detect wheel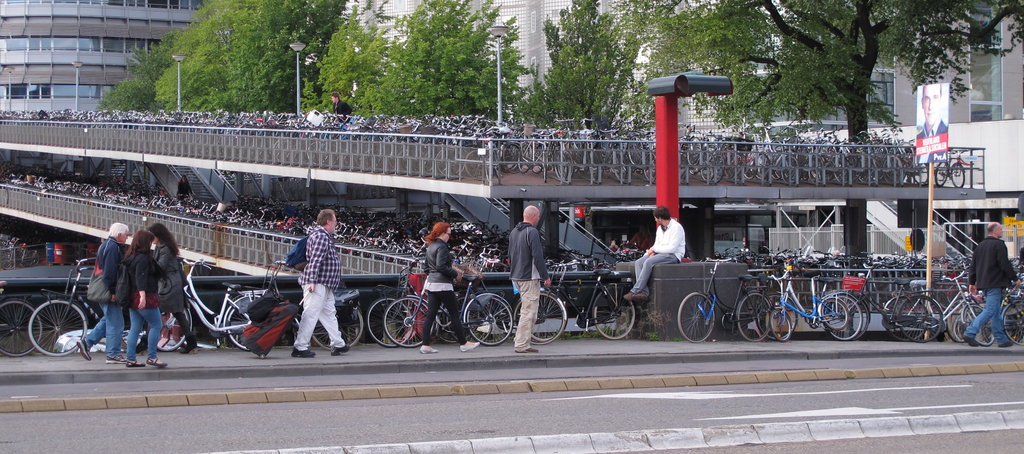
[766,308,791,340]
